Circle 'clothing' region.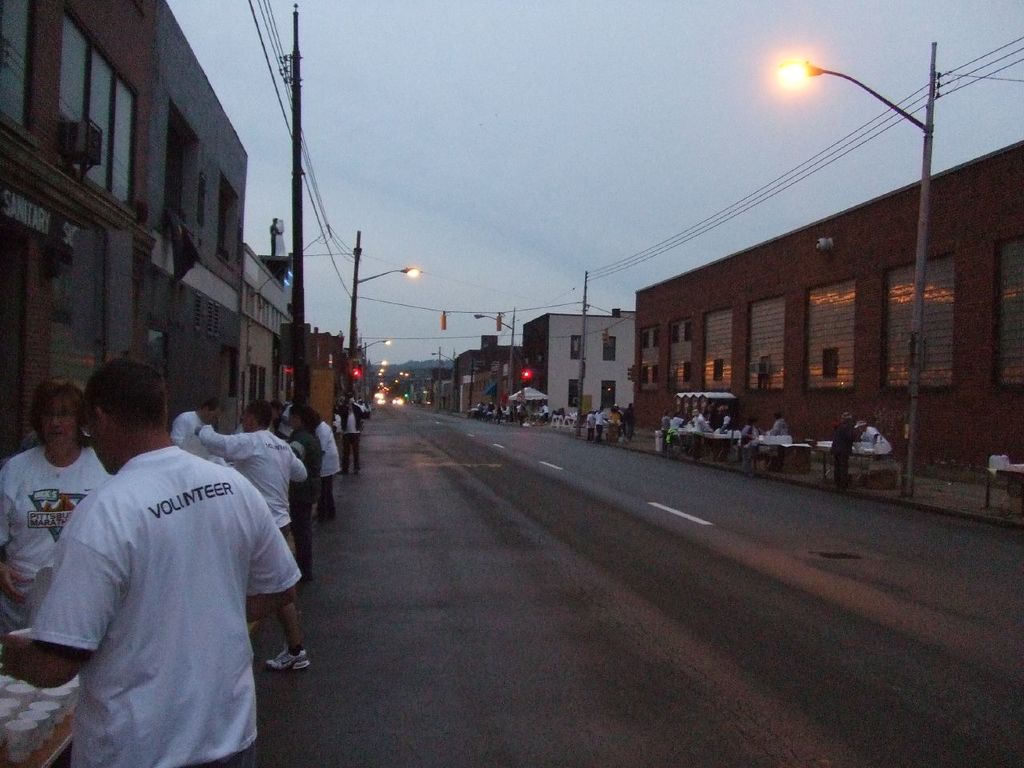
Region: rect(170, 408, 230, 470).
